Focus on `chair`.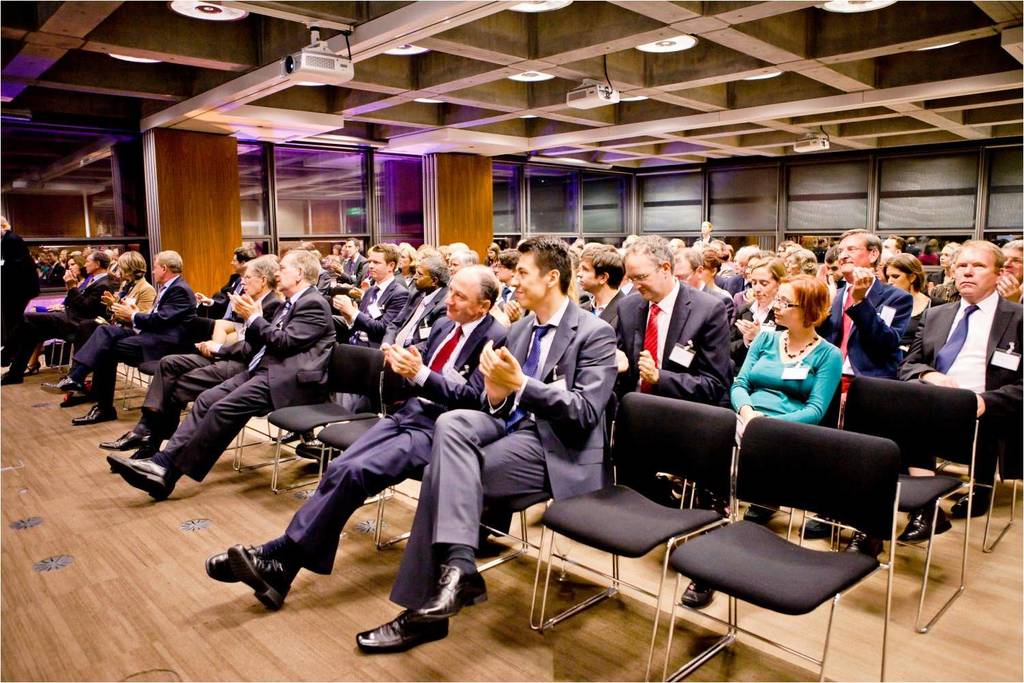
Focused at select_region(271, 339, 378, 502).
